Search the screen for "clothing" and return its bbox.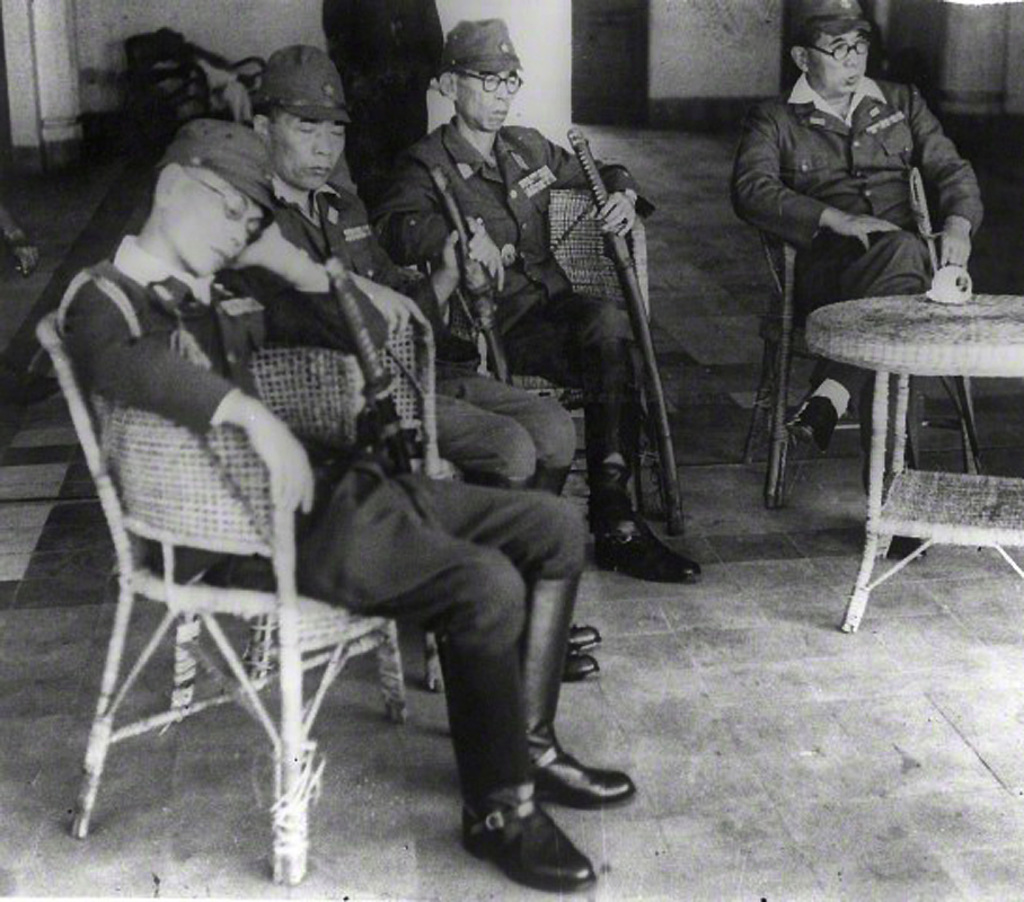
Found: BBox(237, 158, 572, 502).
